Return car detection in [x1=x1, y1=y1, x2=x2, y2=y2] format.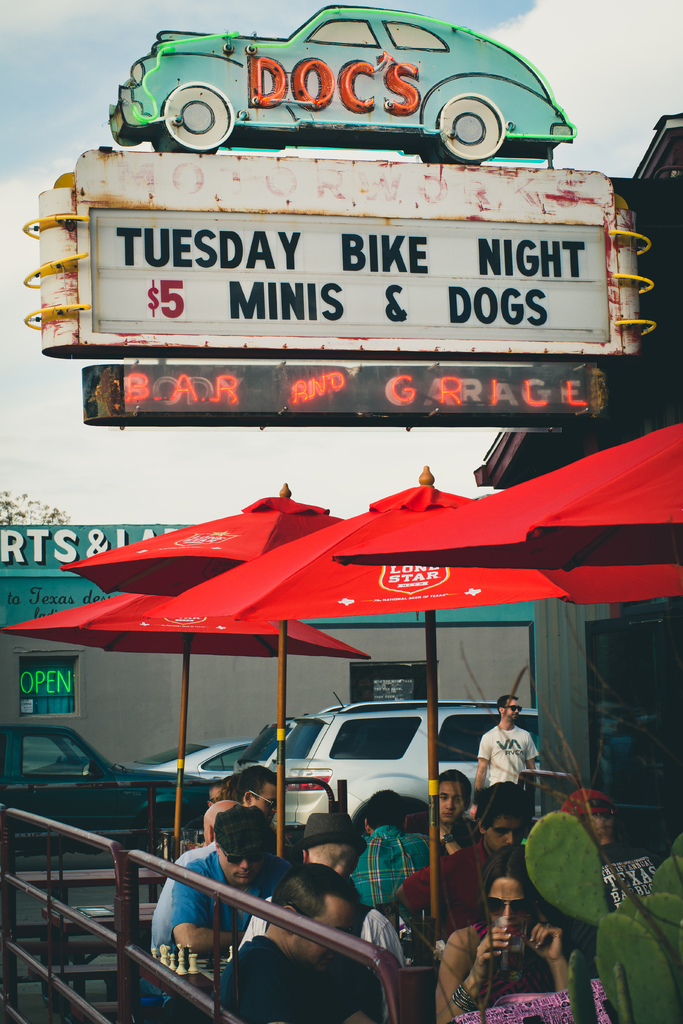
[x1=140, y1=730, x2=250, y2=784].
